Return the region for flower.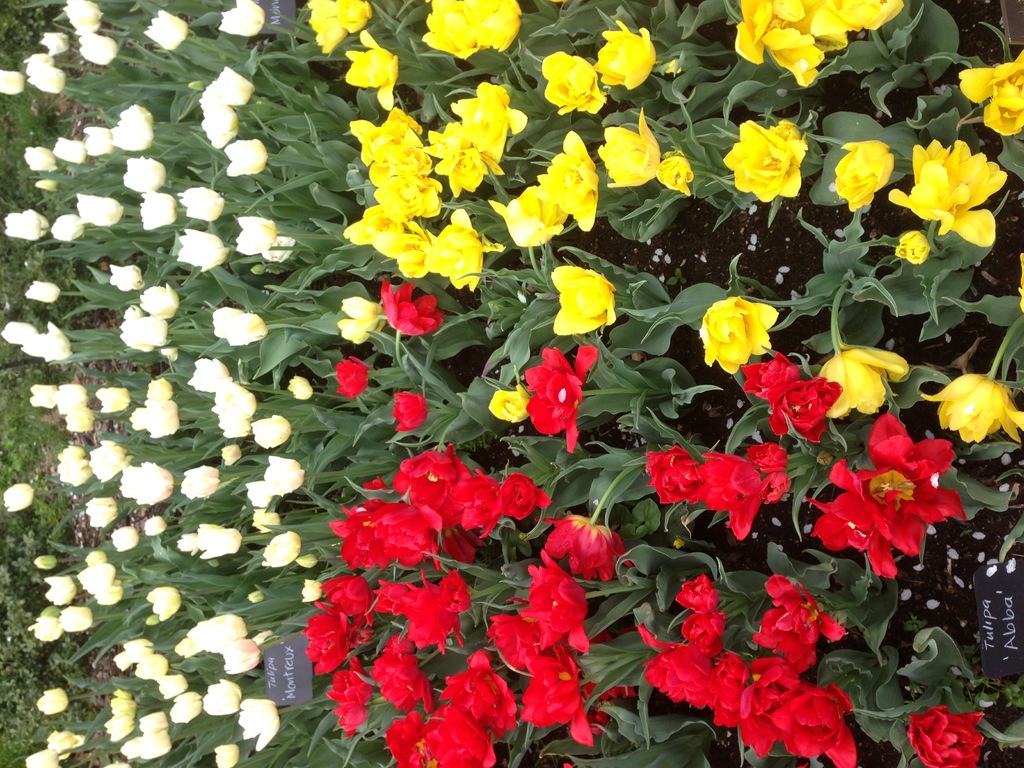
Rect(234, 211, 275, 256).
